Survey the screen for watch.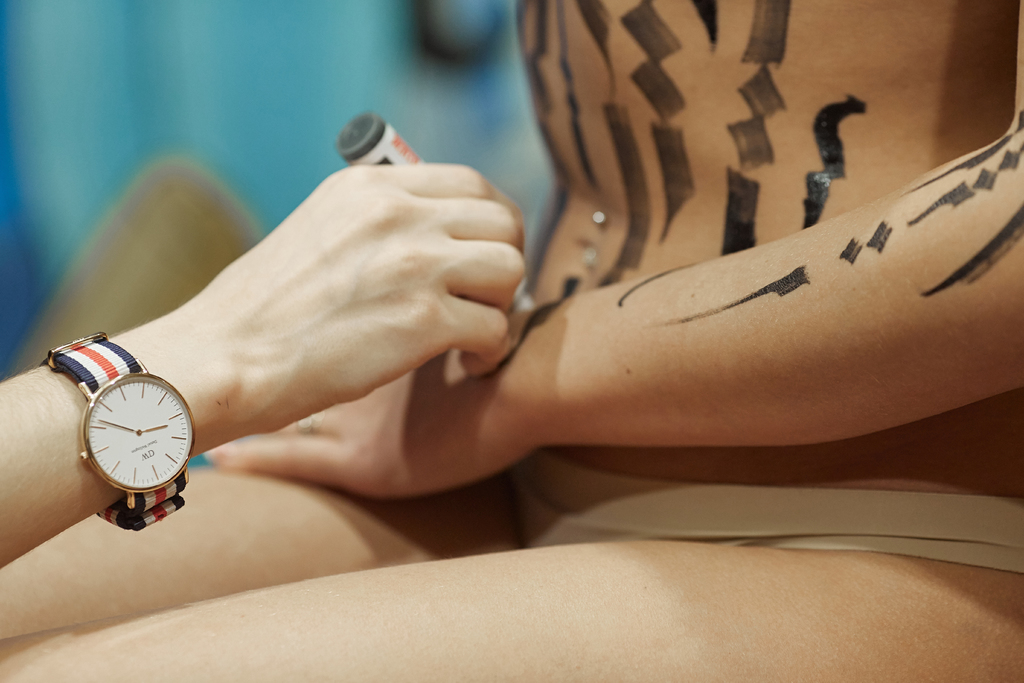
Survey found: left=44, top=331, right=189, bottom=530.
